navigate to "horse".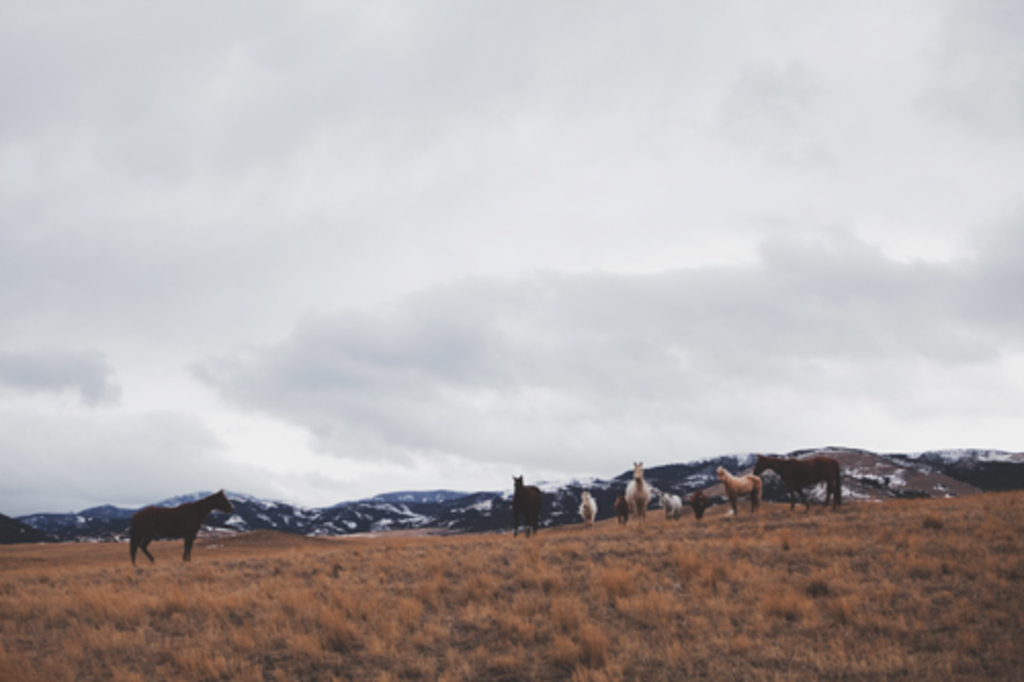
Navigation target: box=[653, 489, 682, 520].
